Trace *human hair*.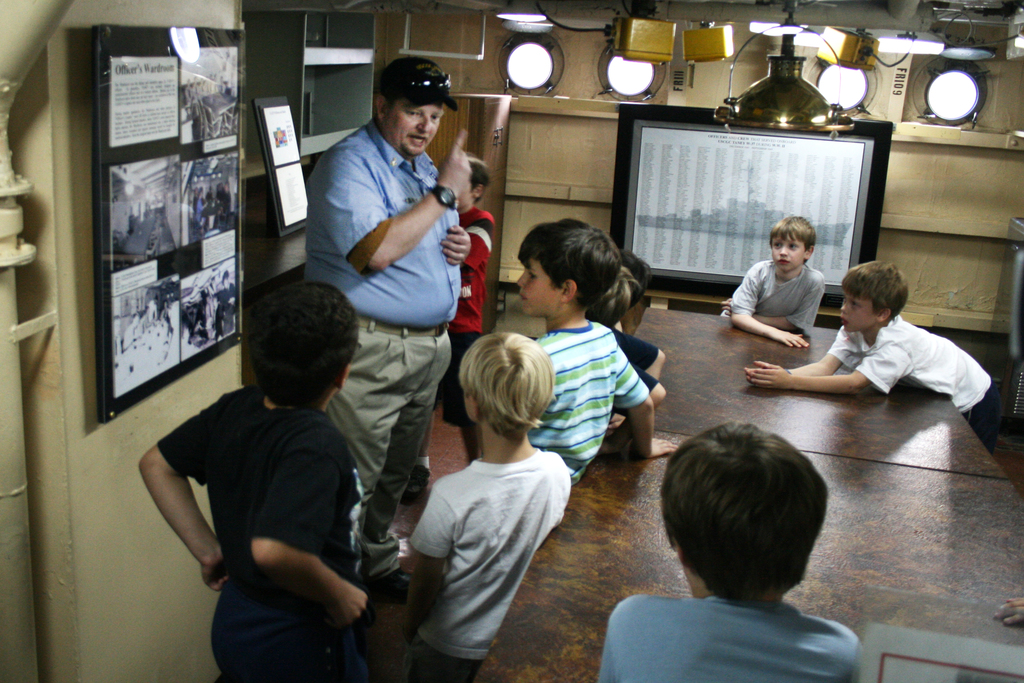
Traced to BBox(843, 259, 908, 322).
